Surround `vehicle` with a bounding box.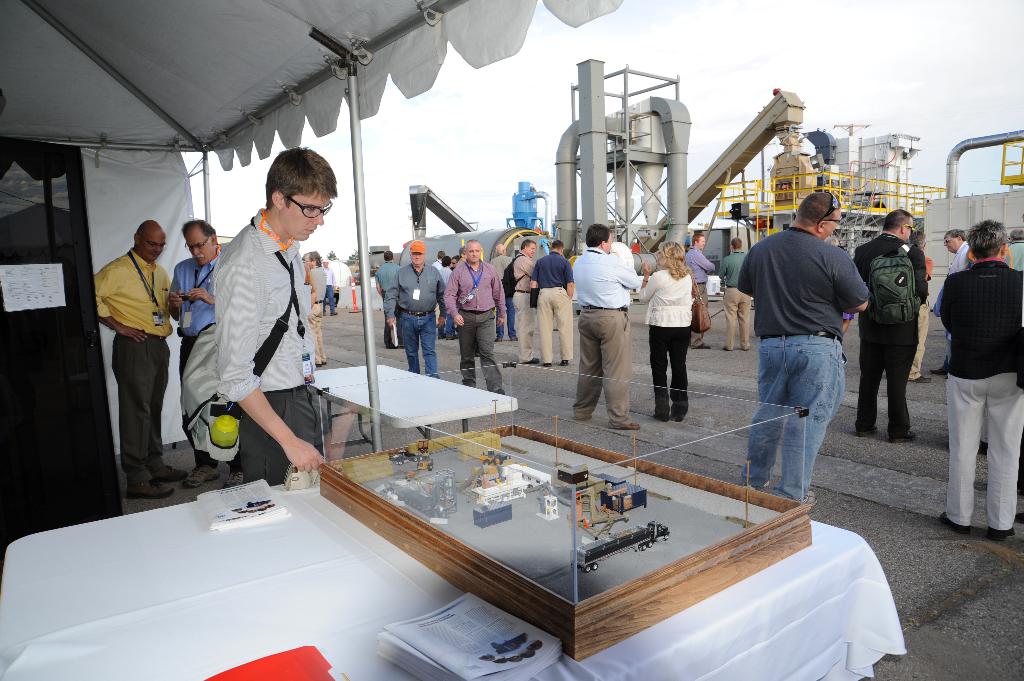
(left=416, top=454, right=434, bottom=471).
